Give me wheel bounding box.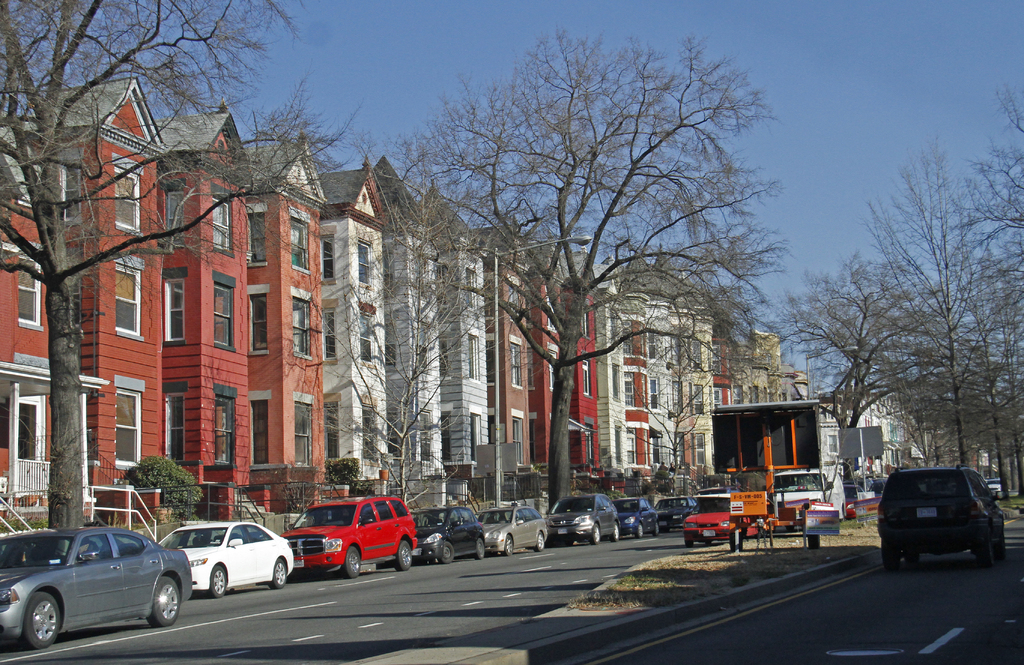
Rect(24, 593, 61, 648).
